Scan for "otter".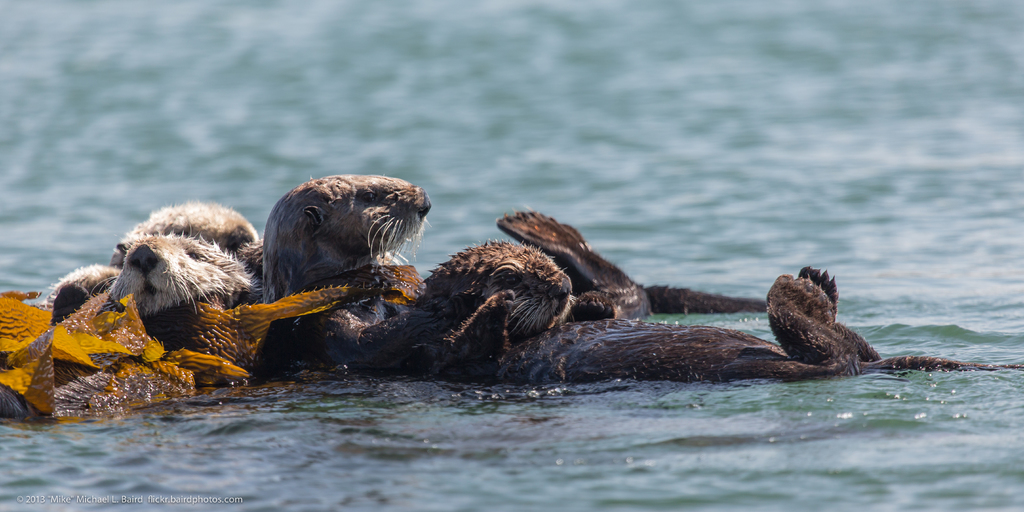
Scan result: locate(0, 200, 261, 417).
